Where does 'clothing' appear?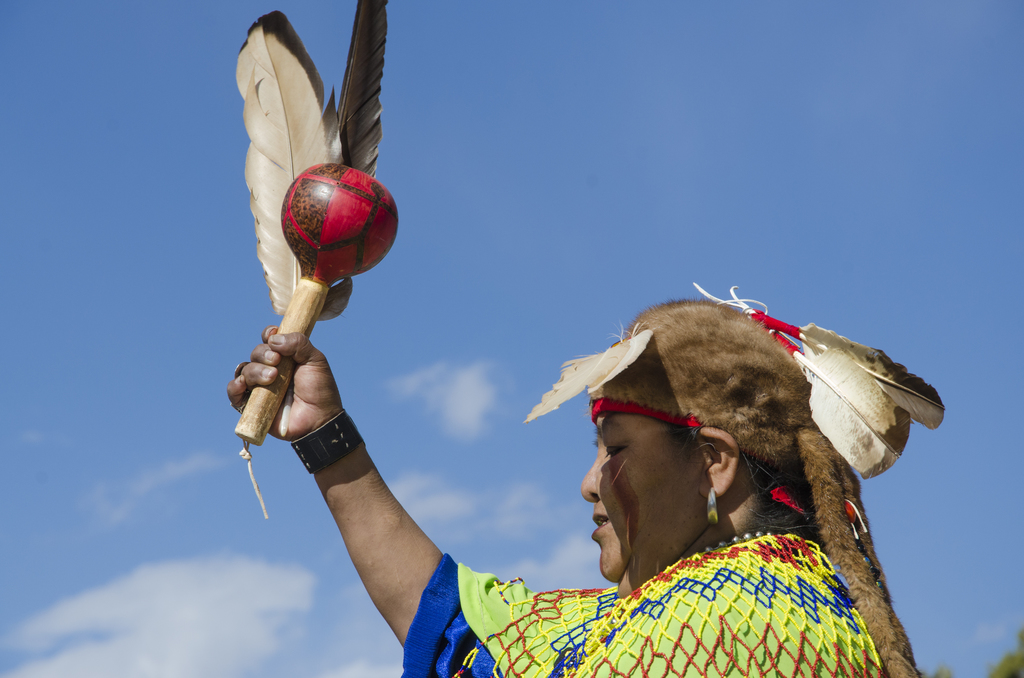
Appears at (404,549,878,677).
